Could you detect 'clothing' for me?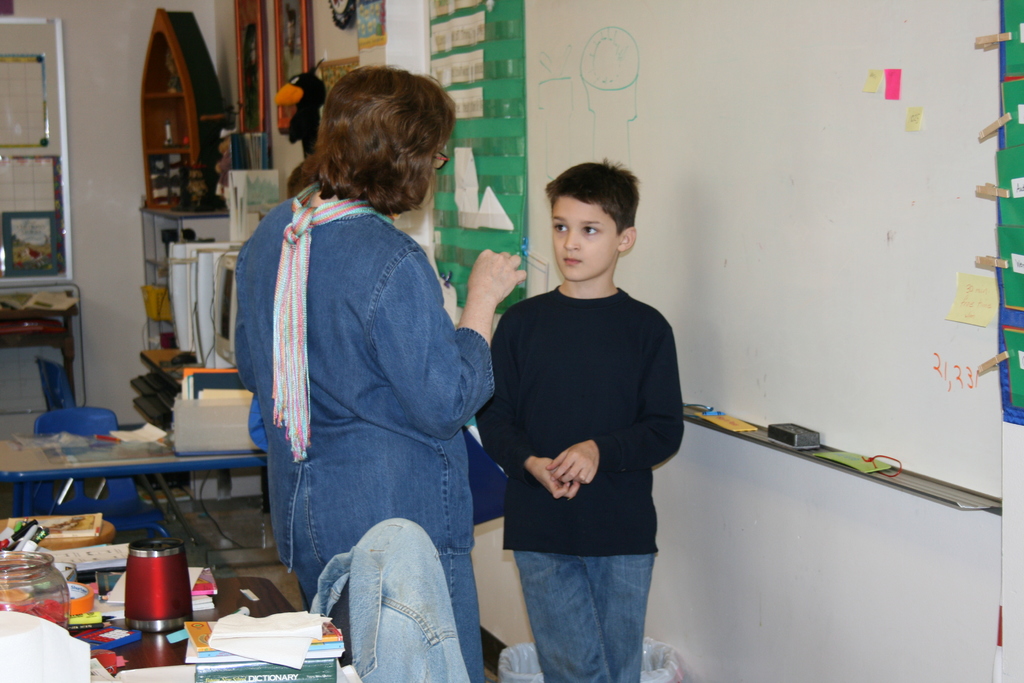
Detection result: {"left": 221, "top": 167, "right": 480, "bottom": 665}.
